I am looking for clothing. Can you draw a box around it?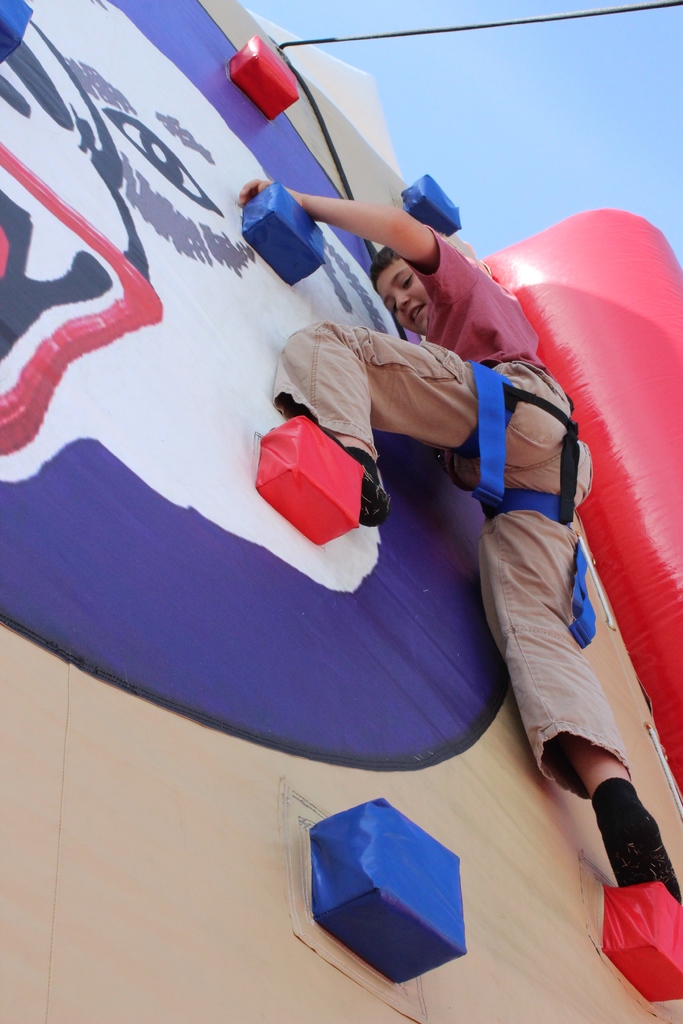
Sure, the bounding box is (274, 228, 631, 800).
